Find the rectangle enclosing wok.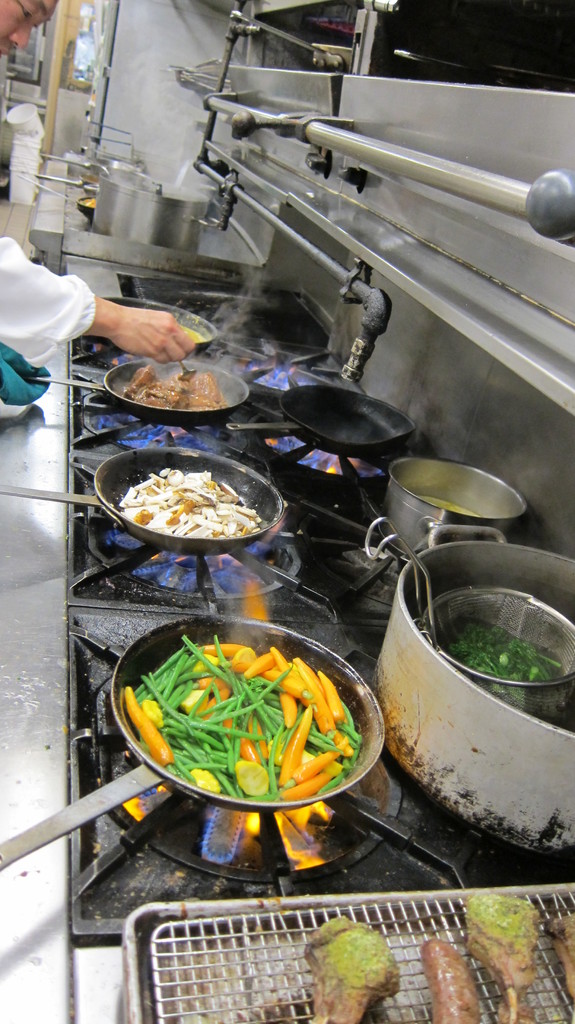
93 286 245 348.
